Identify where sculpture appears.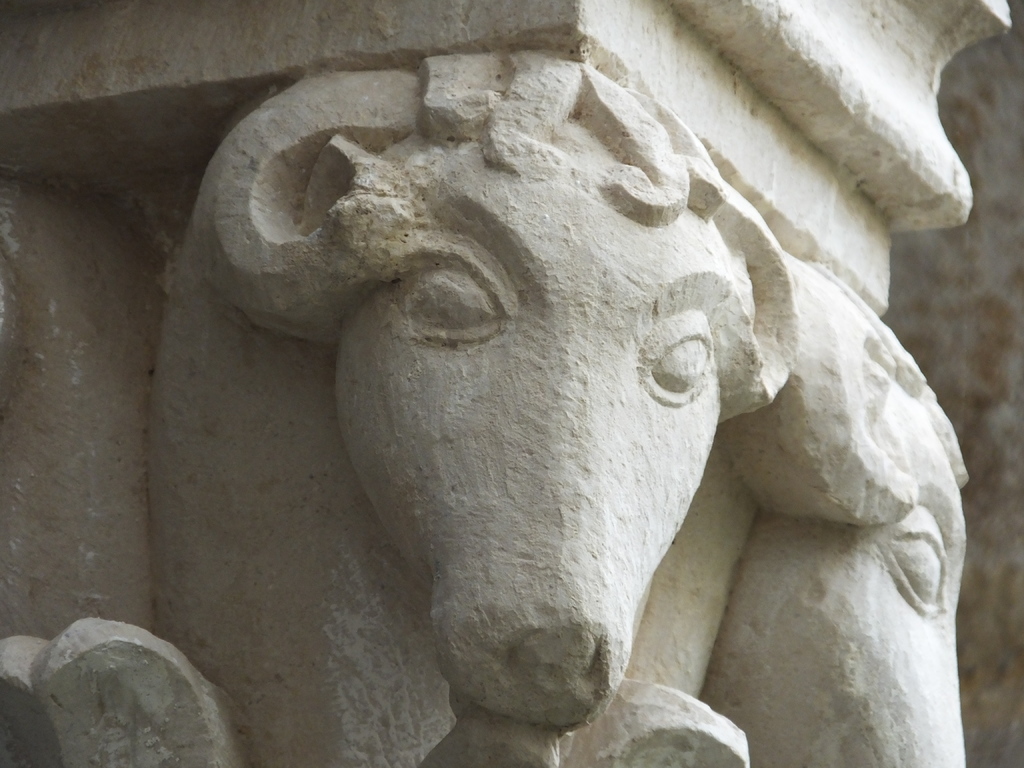
Appears at BBox(90, 42, 1023, 732).
